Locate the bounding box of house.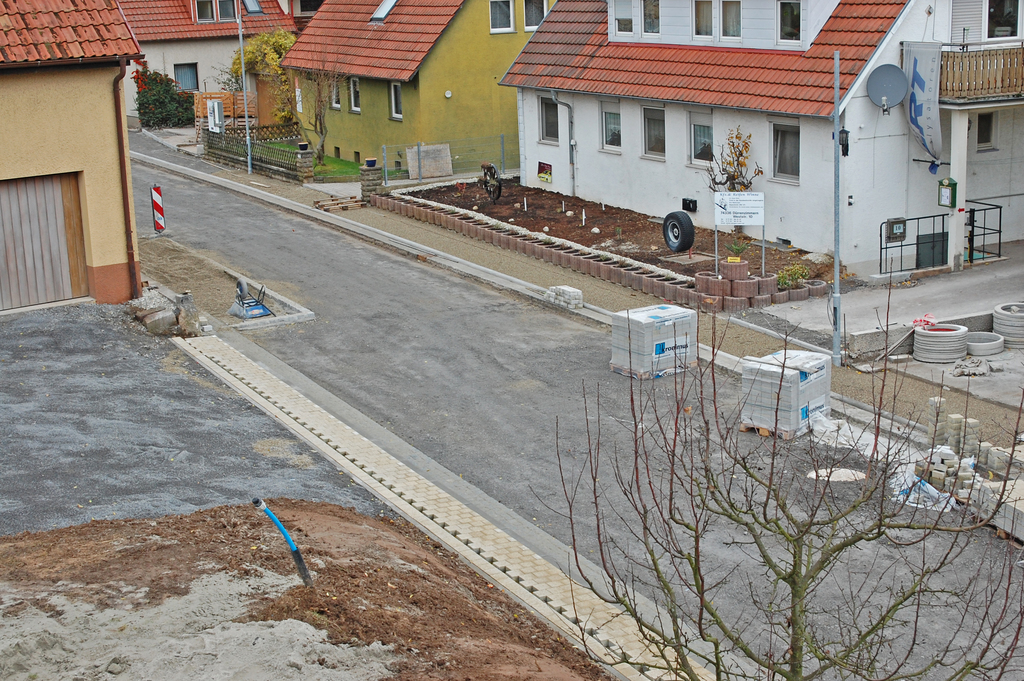
Bounding box: pyautogui.locateOnScreen(488, 3, 946, 263).
